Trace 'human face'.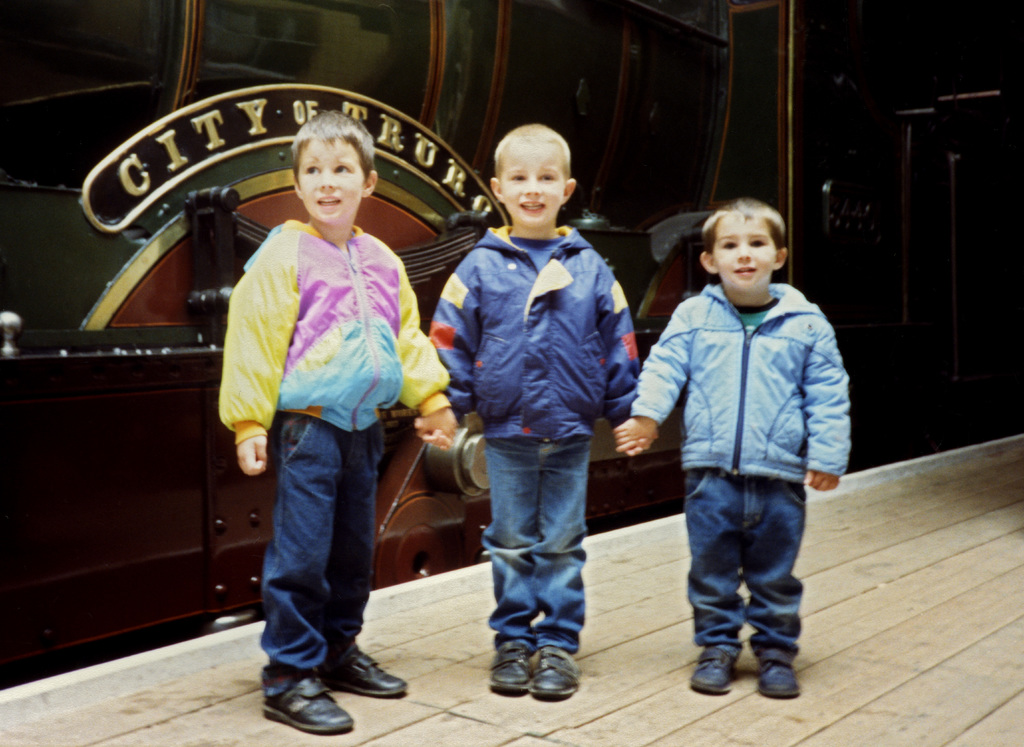
Traced to {"x1": 499, "y1": 145, "x2": 564, "y2": 230}.
